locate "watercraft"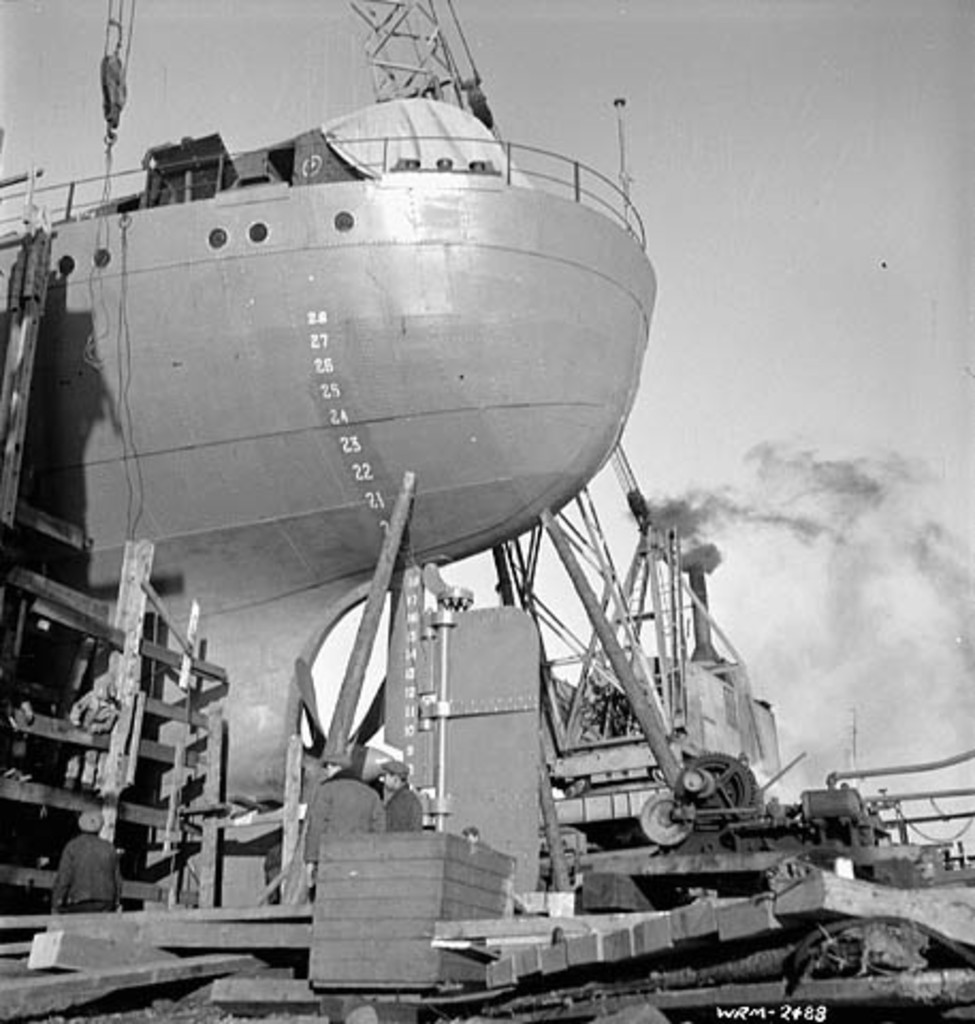
2 6 659 909
